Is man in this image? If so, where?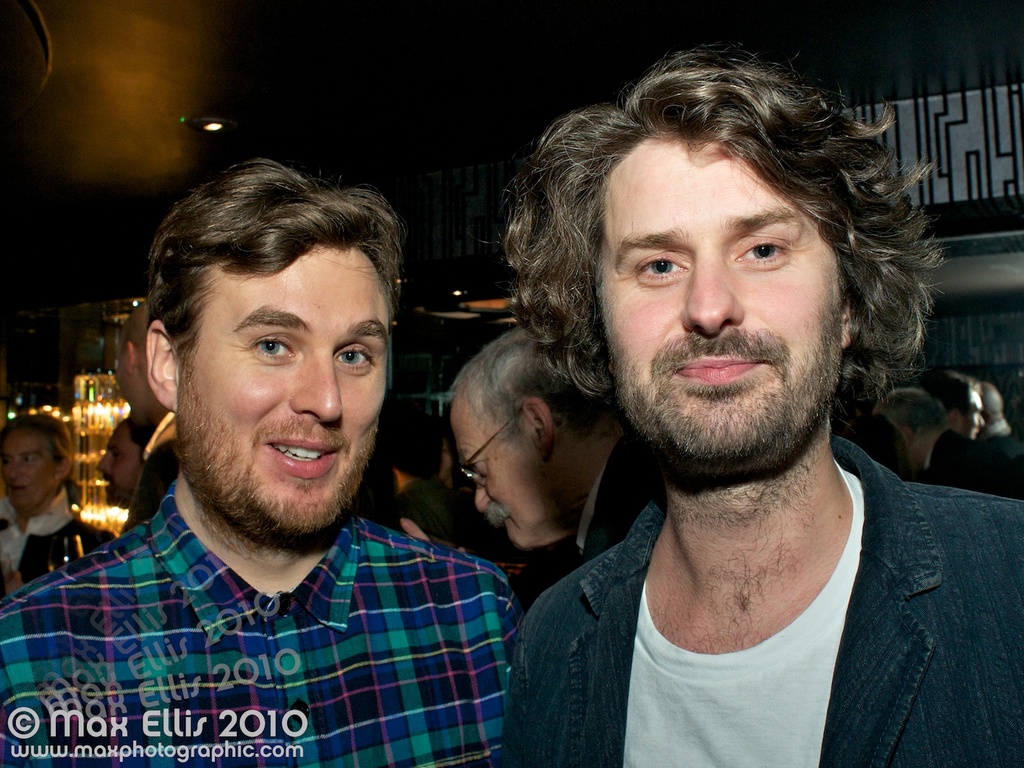
Yes, at 29, 158, 558, 752.
